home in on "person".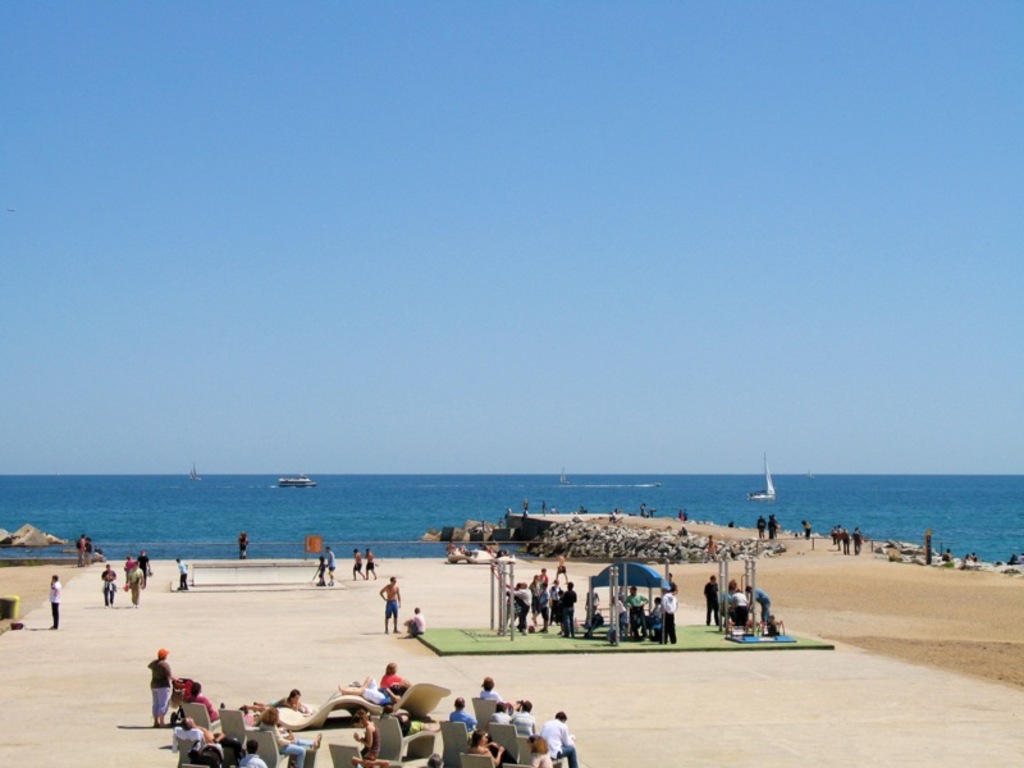
Homed in at crop(940, 547, 950, 559).
